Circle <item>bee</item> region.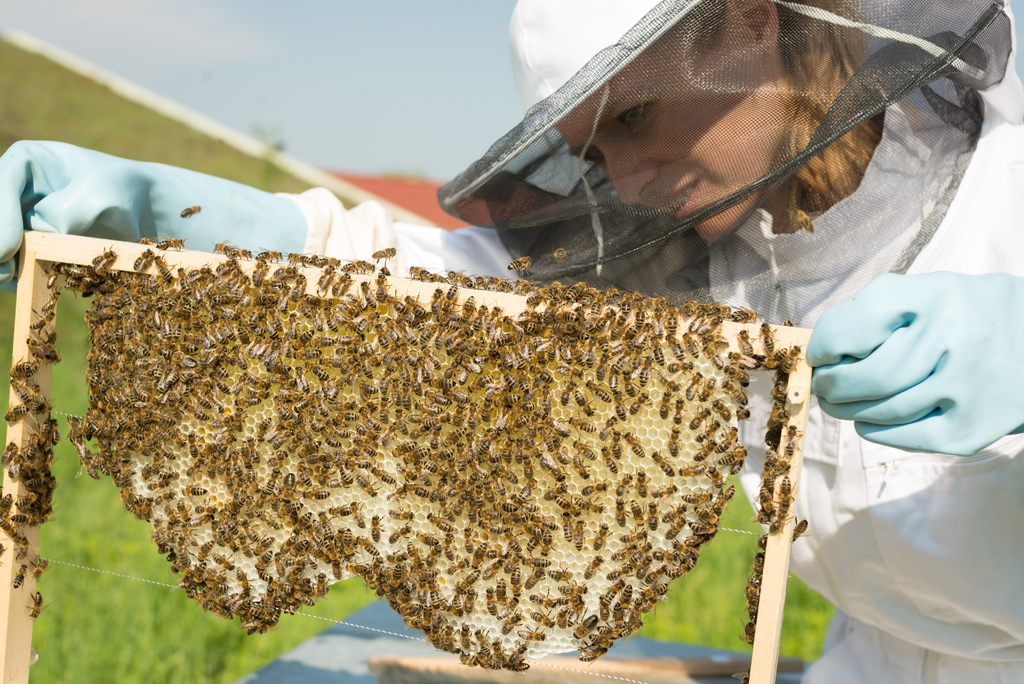
Region: box=[189, 513, 215, 527].
